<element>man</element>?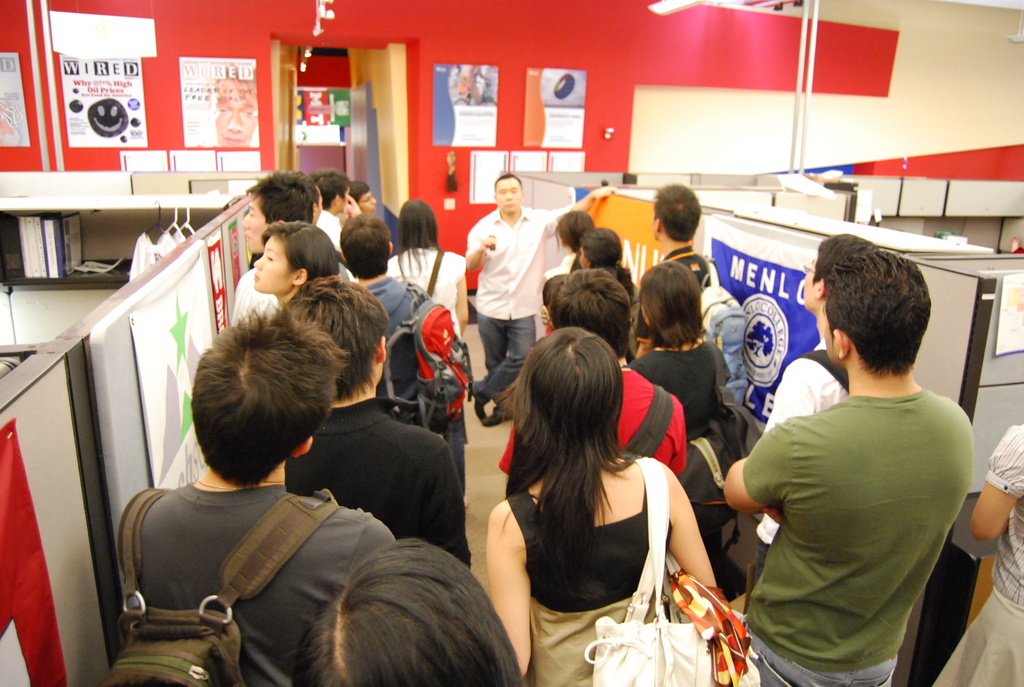
650, 182, 740, 318
